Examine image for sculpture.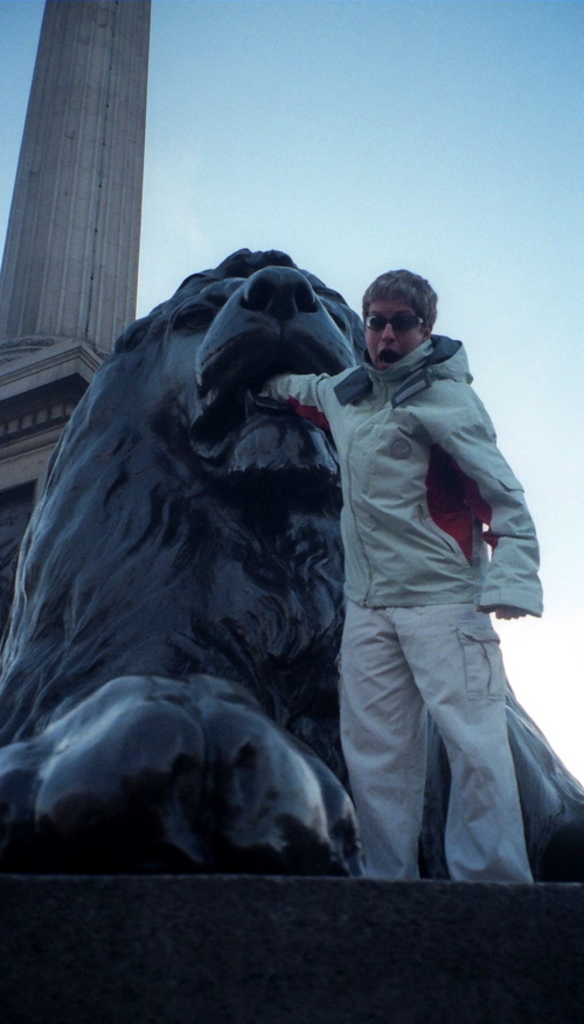
Examination result: [5,231,578,925].
